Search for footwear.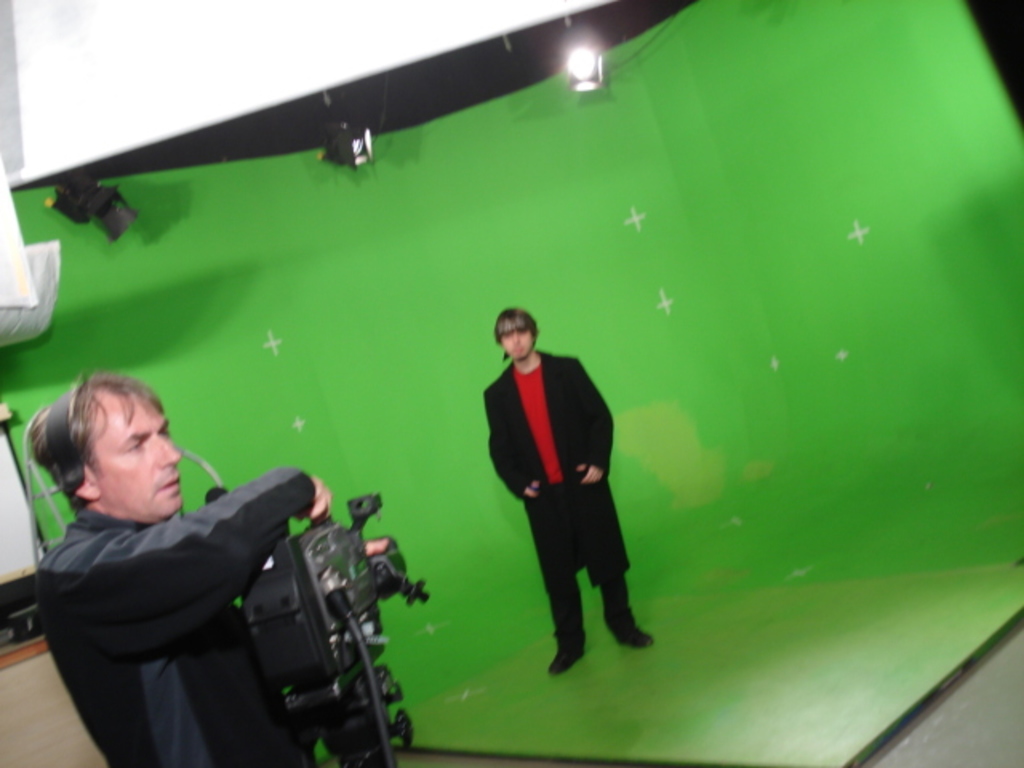
Found at box(544, 650, 582, 680).
